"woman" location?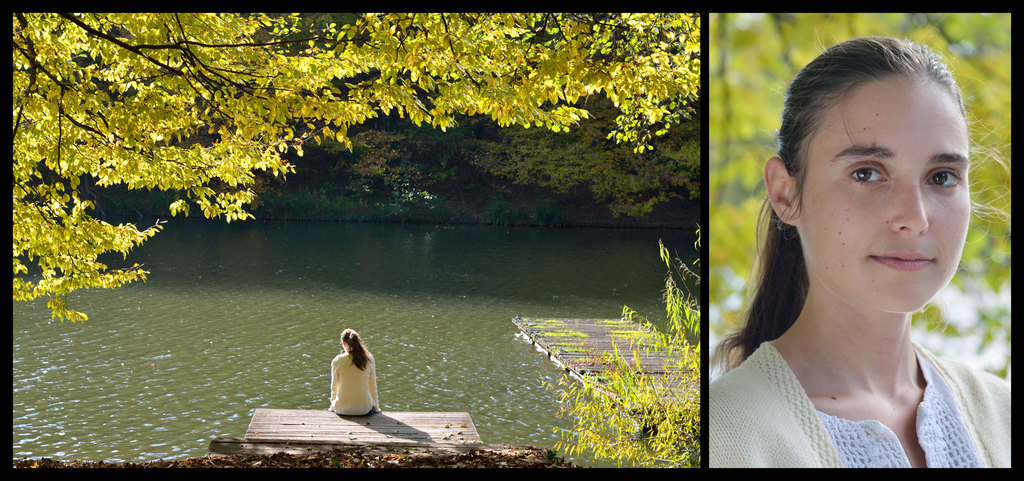
x1=324, y1=323, x2=386, y2=422
